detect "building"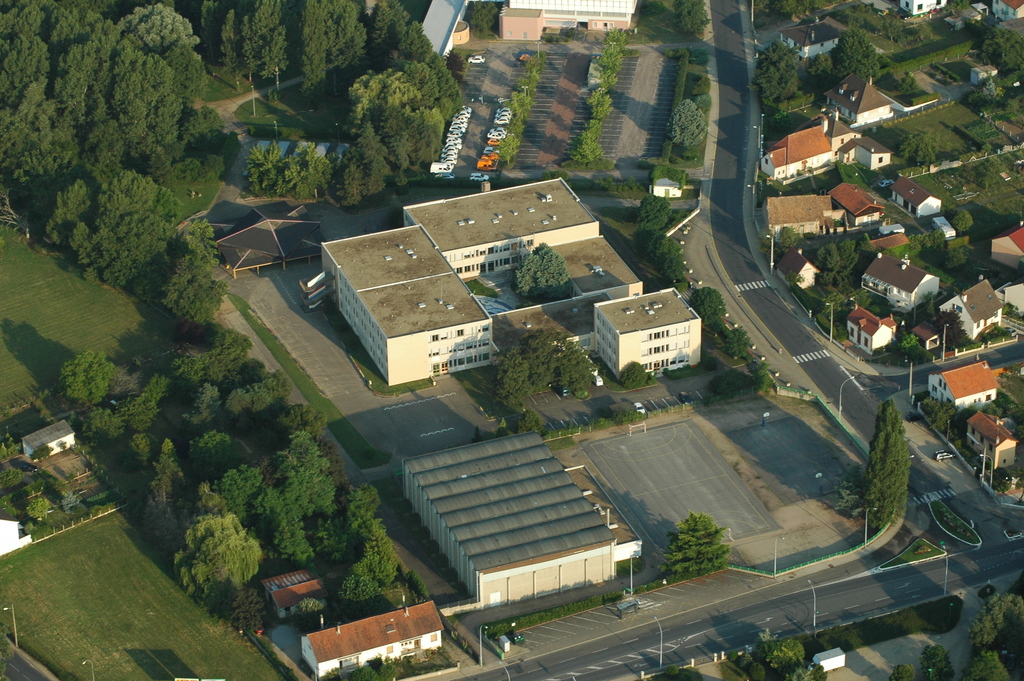
pyautogui.locateOnScreen(398, 177, 597, 281)
